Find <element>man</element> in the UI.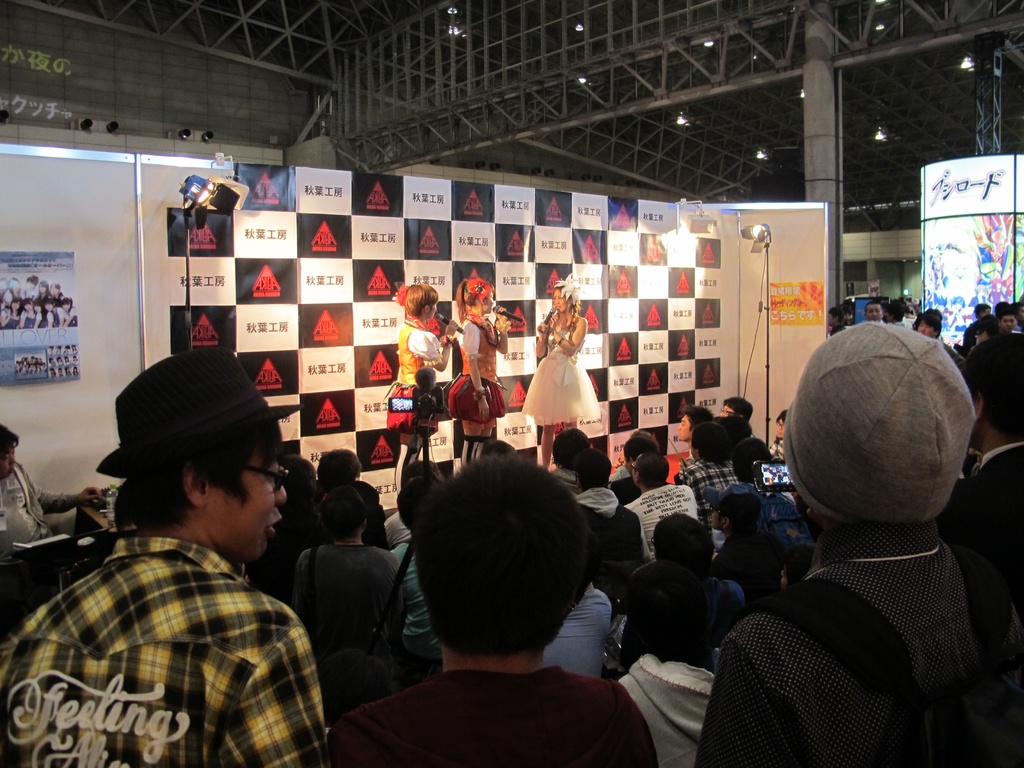
UI element at <box>1011,300,1023,331</box>.
